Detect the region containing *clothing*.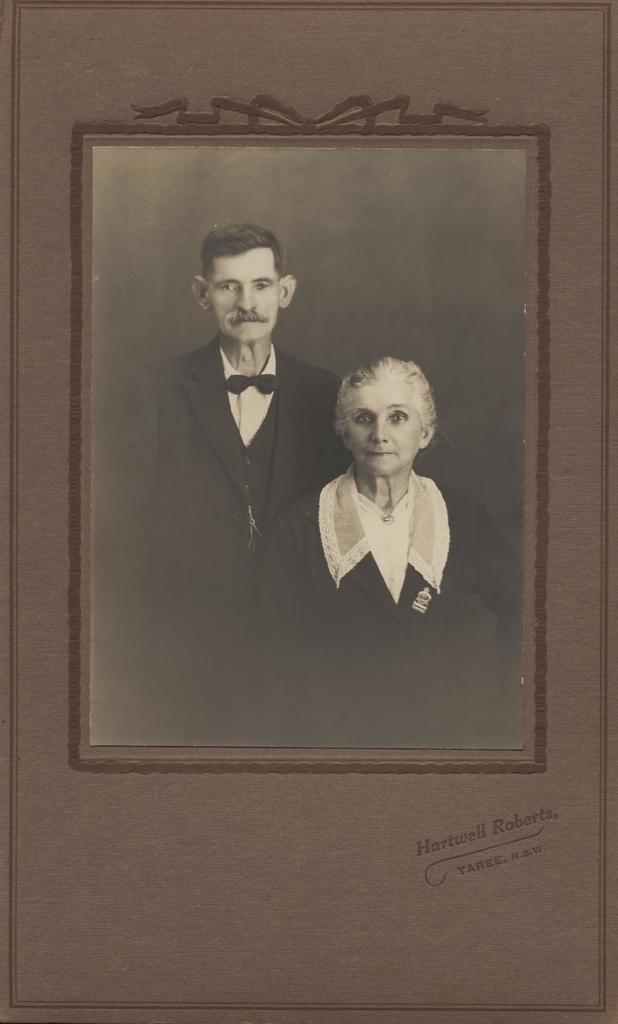
260:474:529:741.
